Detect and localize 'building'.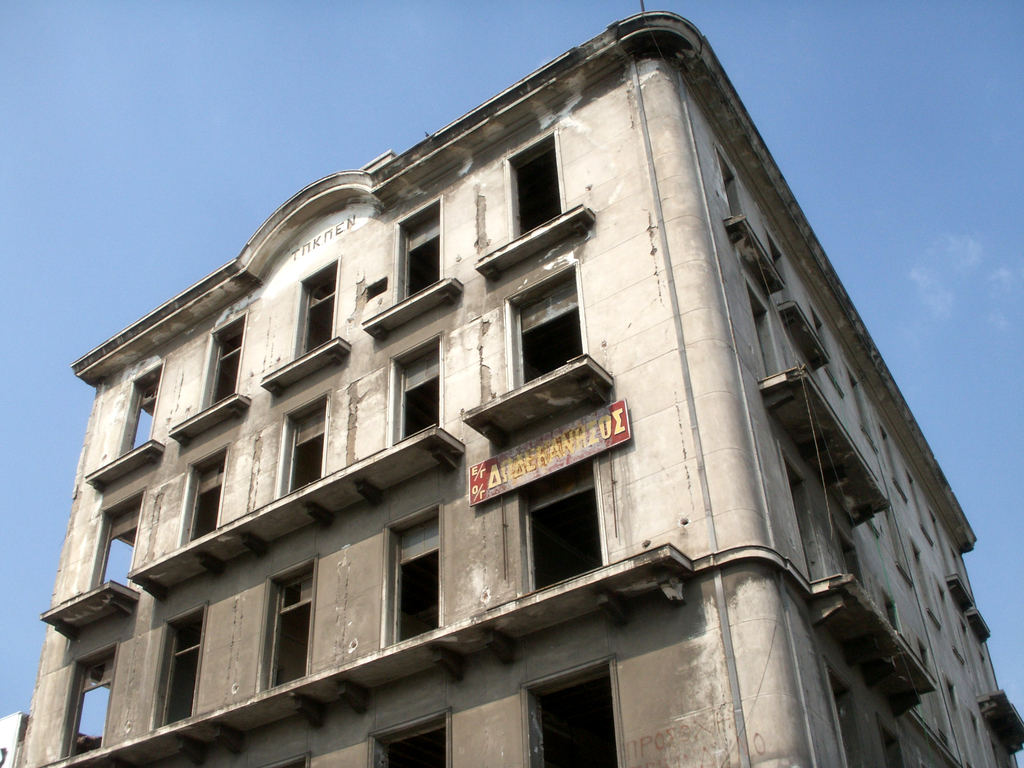
Localized at l=15, t=10, r=1023, b=767.
